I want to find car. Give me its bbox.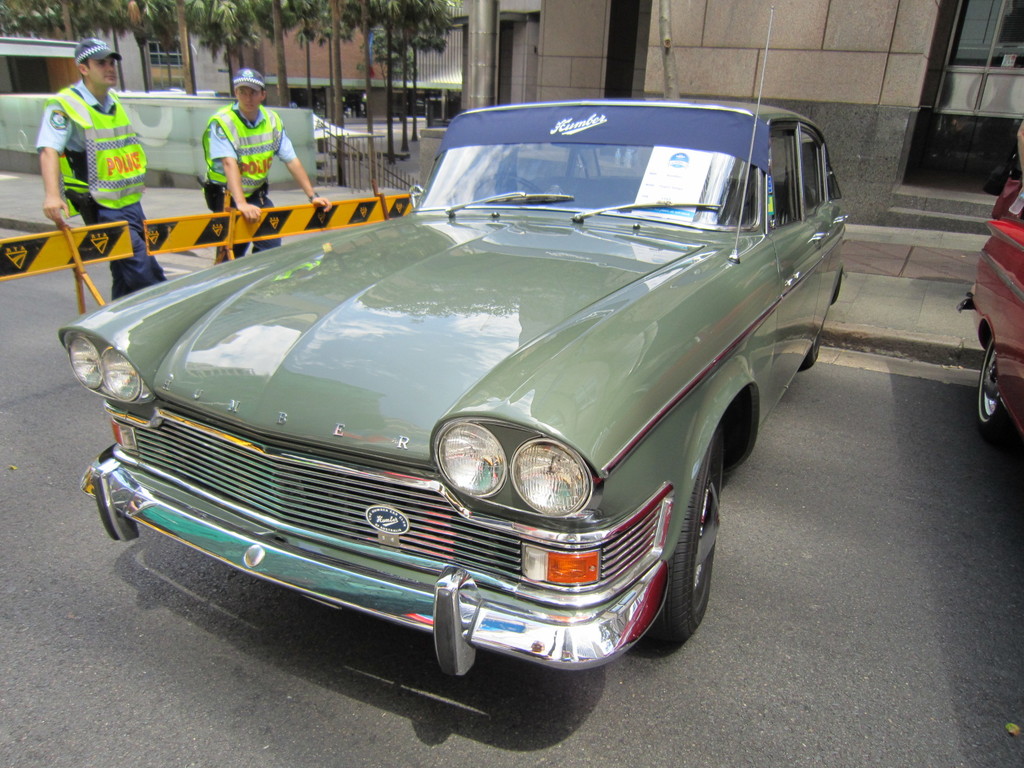
locate(51, 113, 835, 696).
